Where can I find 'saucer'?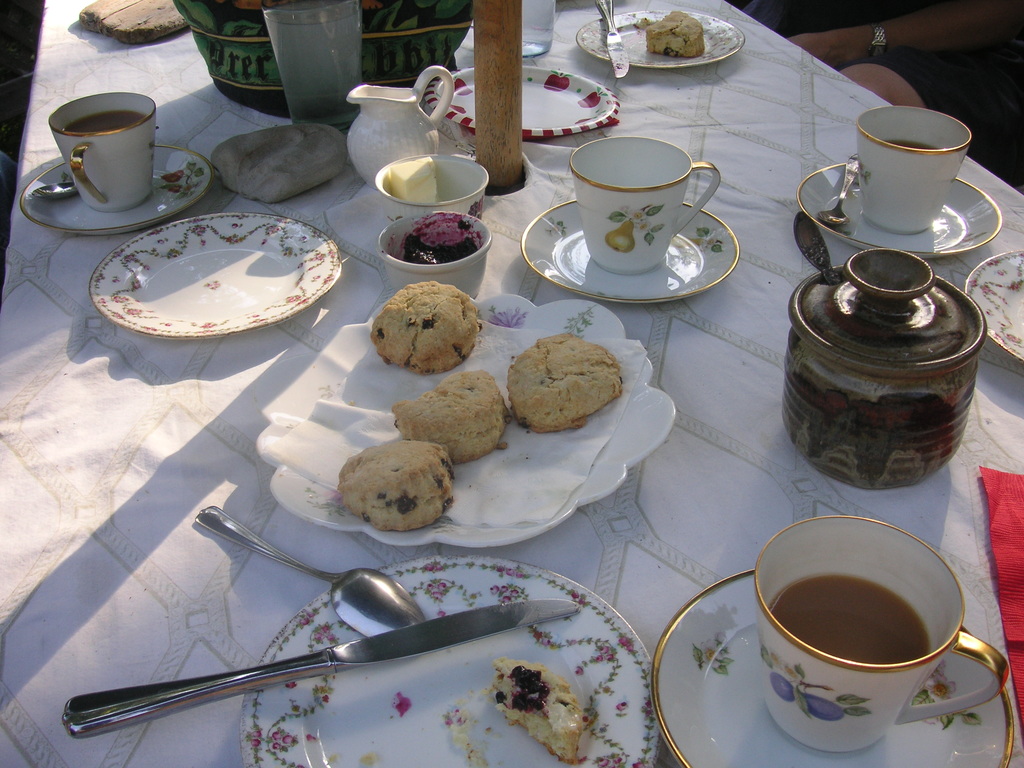
You can find it at bbox(19, 139, 215, 237).
